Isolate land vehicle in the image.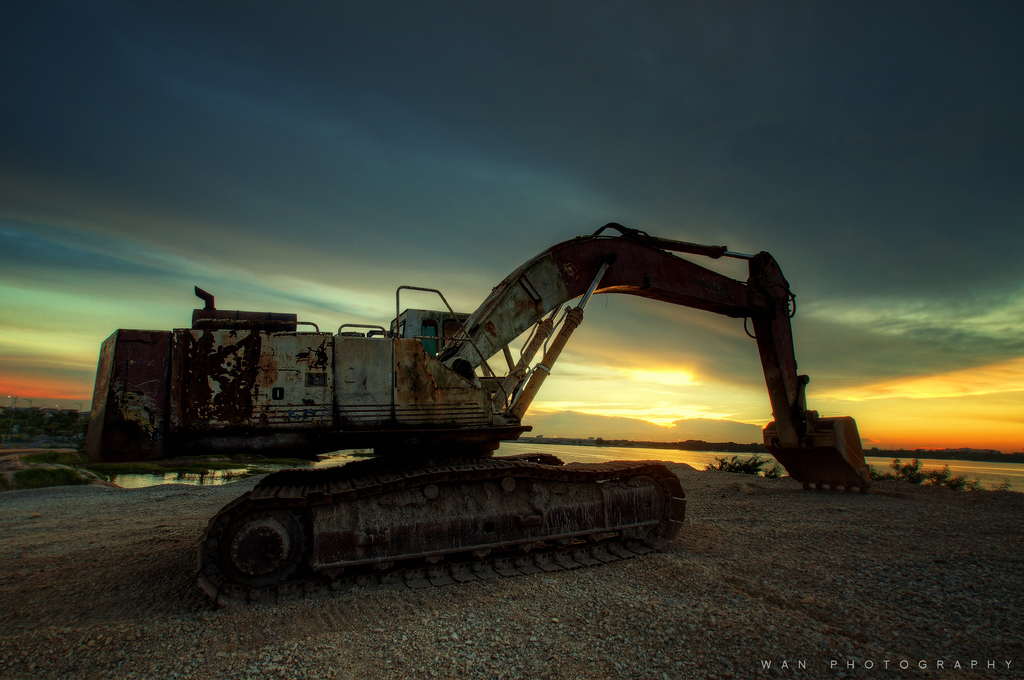
Isolated region: {"left": 73, "top": 224, "right": 871, "bottom": 608}.
